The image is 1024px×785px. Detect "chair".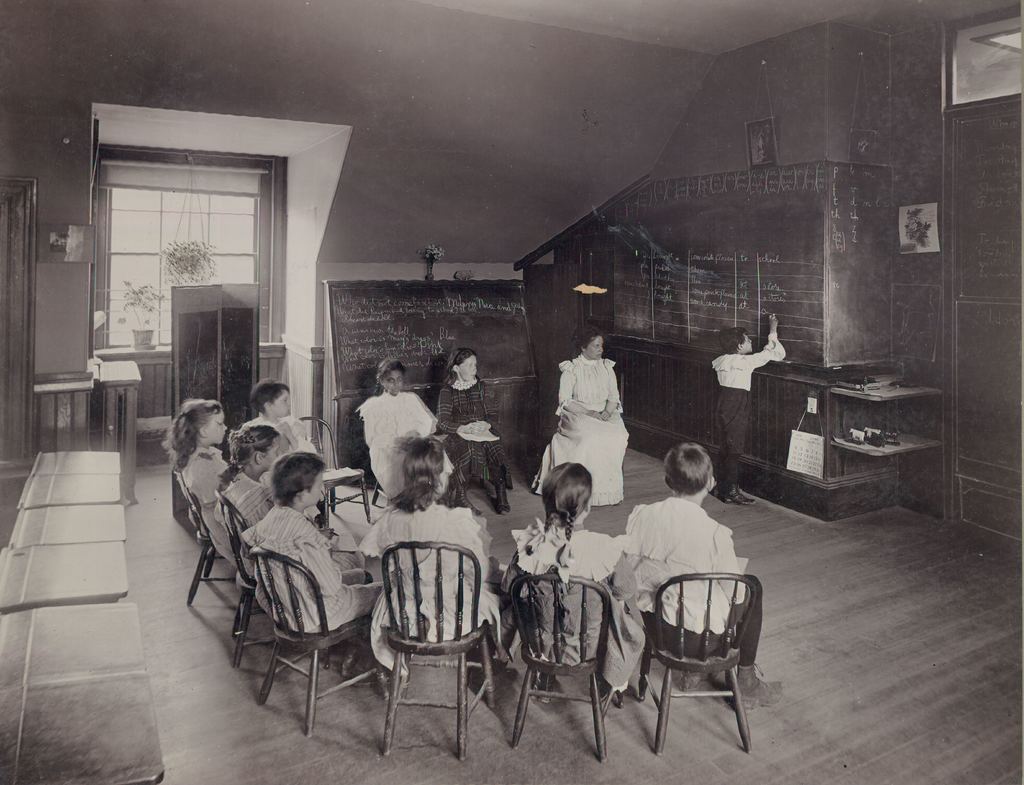
Detection: left=223, top=493, right=278, bottom=668.
